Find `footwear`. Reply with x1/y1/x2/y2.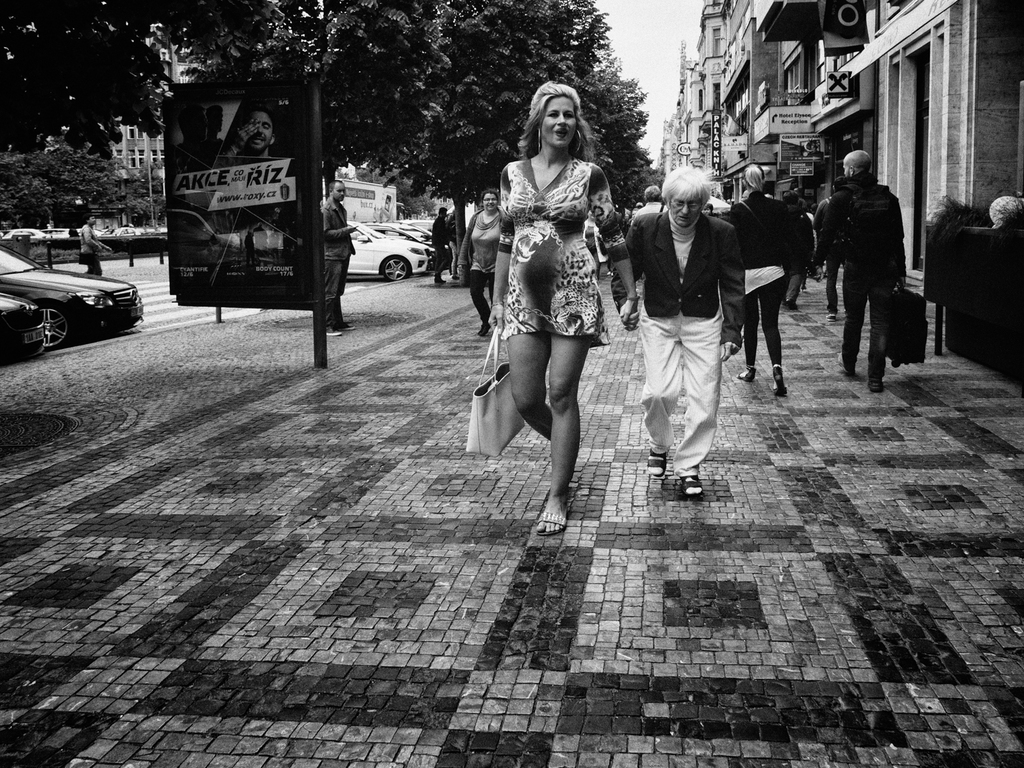
678/471/705/500.
